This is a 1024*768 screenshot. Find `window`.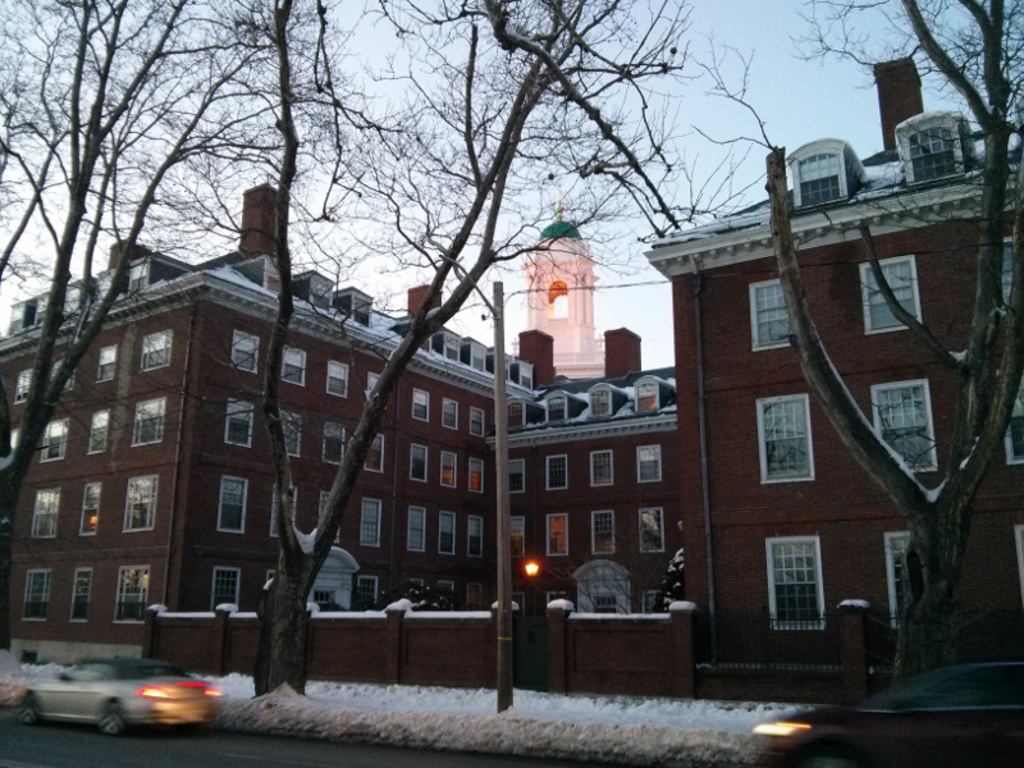
Bounding box: [x1=116, y1=567, x2=150, y2=620].
